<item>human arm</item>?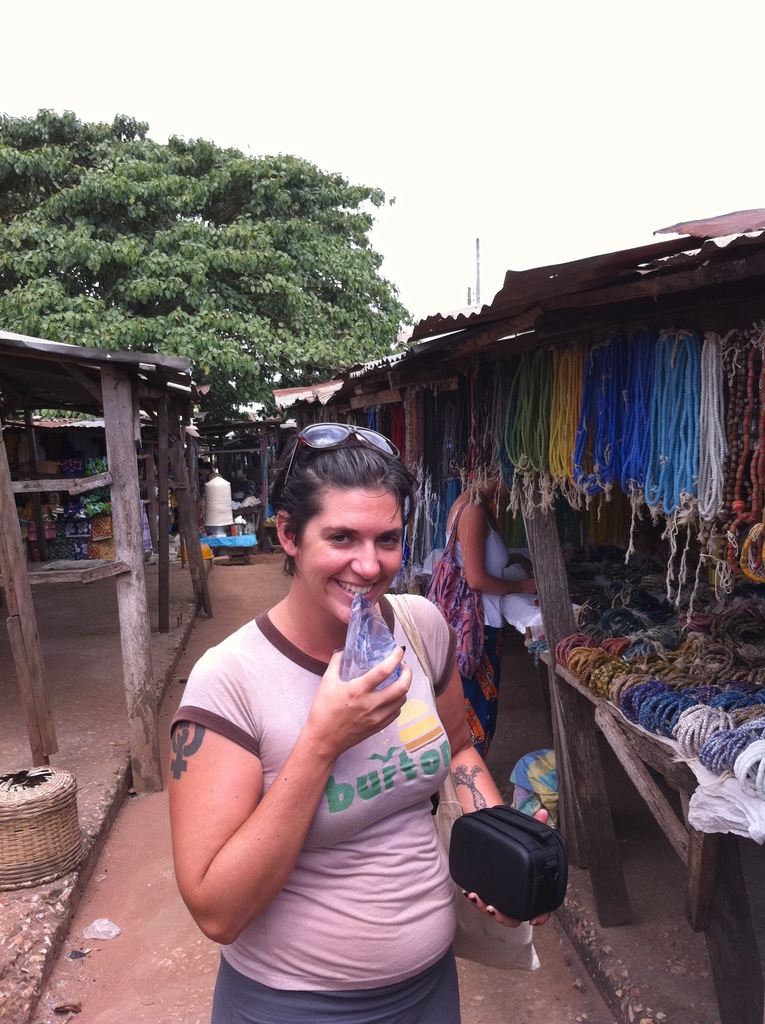
x1=196, y1=627, x2=403, y2=939
